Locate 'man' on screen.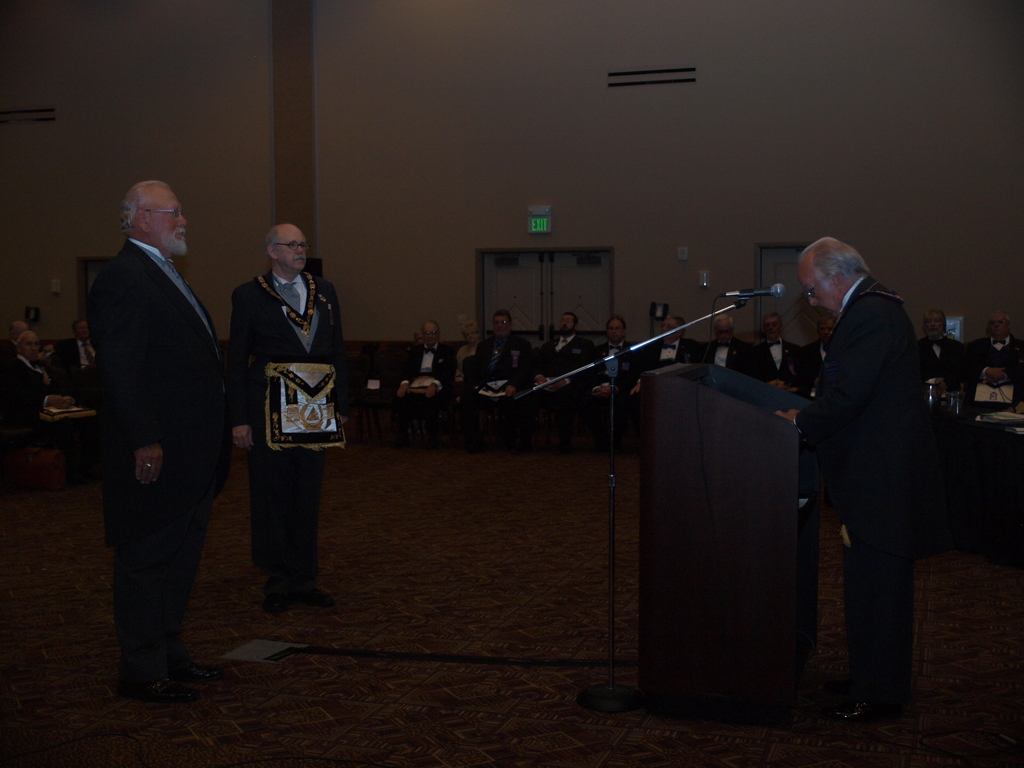
On screen at 0,328,54,426.
